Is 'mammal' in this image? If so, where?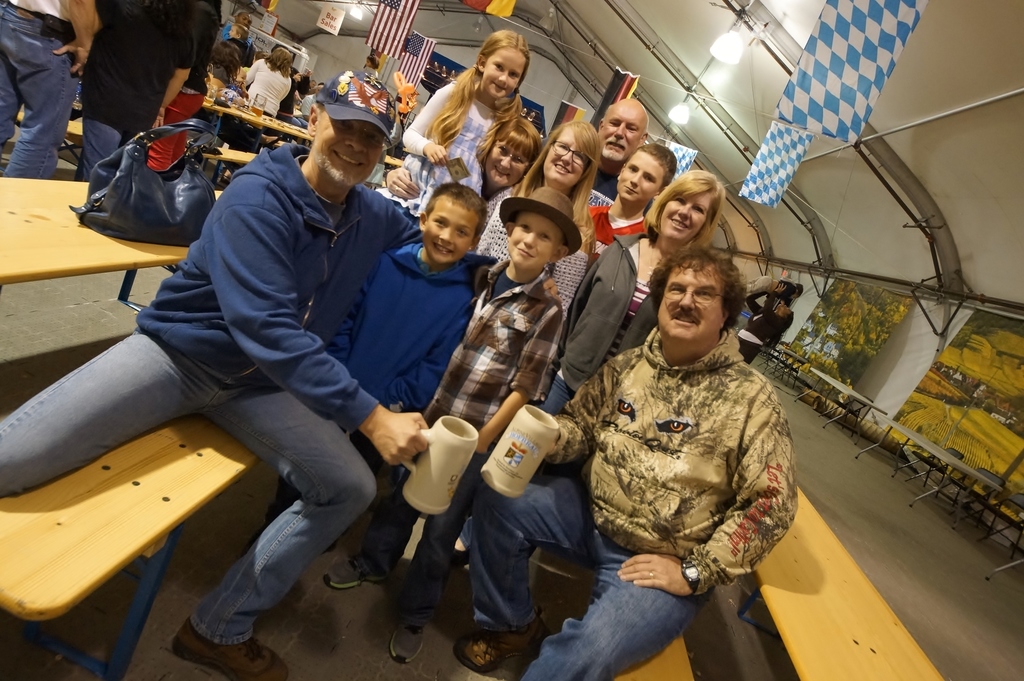
Yes, at left=230, top=69, right=248, bottom=105.
